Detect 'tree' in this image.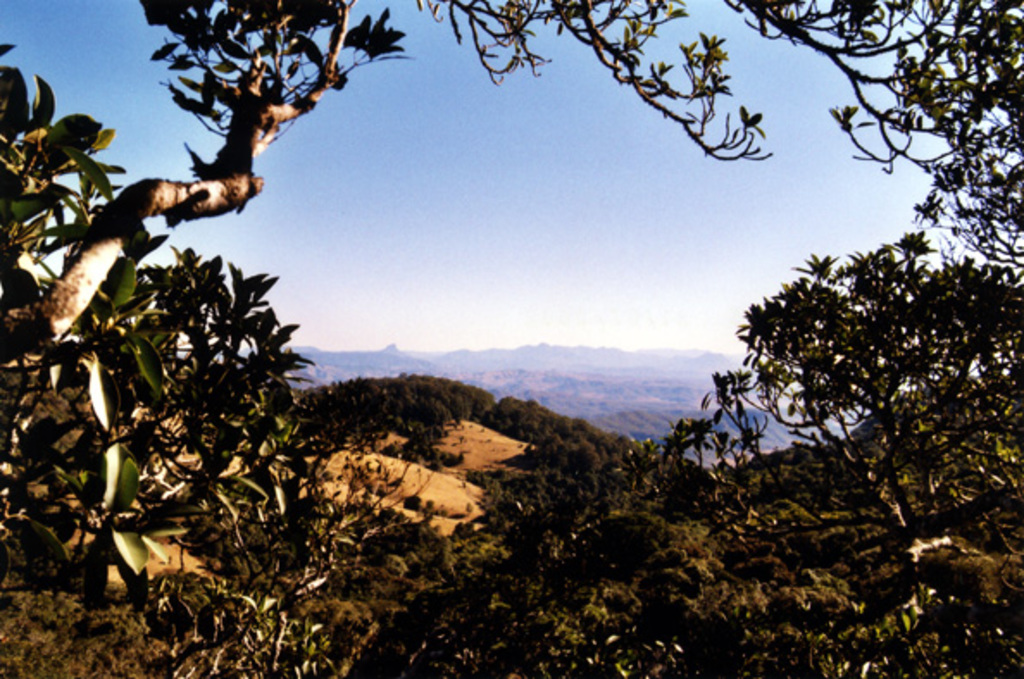
Detection: select_region(0, 0, 1022, 677).
